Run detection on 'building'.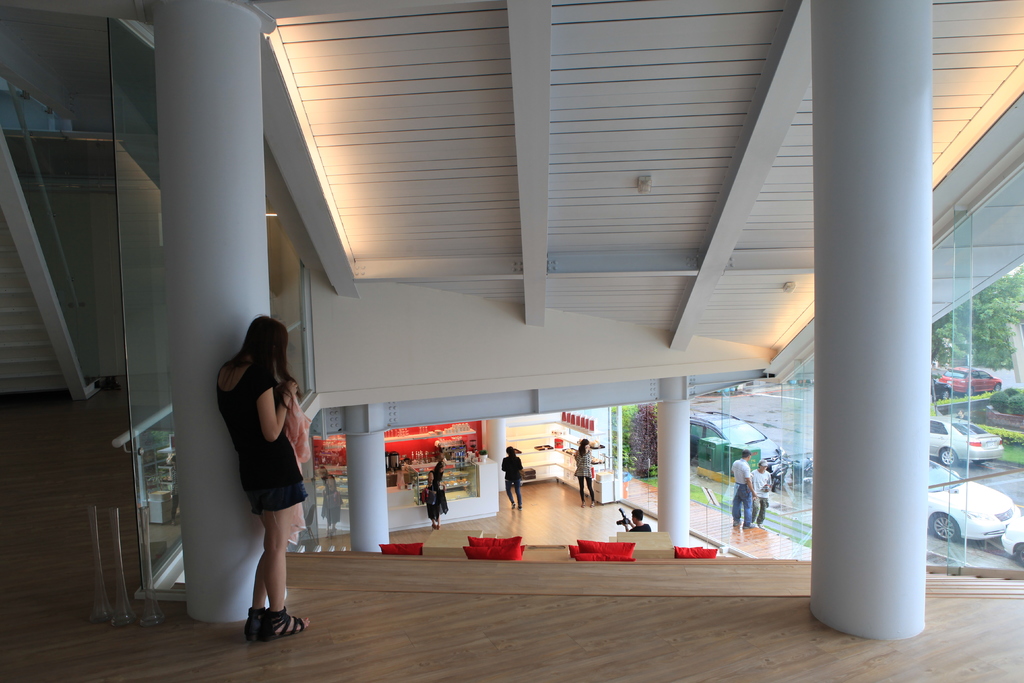
Result: 3, 0, 1018, 682.
